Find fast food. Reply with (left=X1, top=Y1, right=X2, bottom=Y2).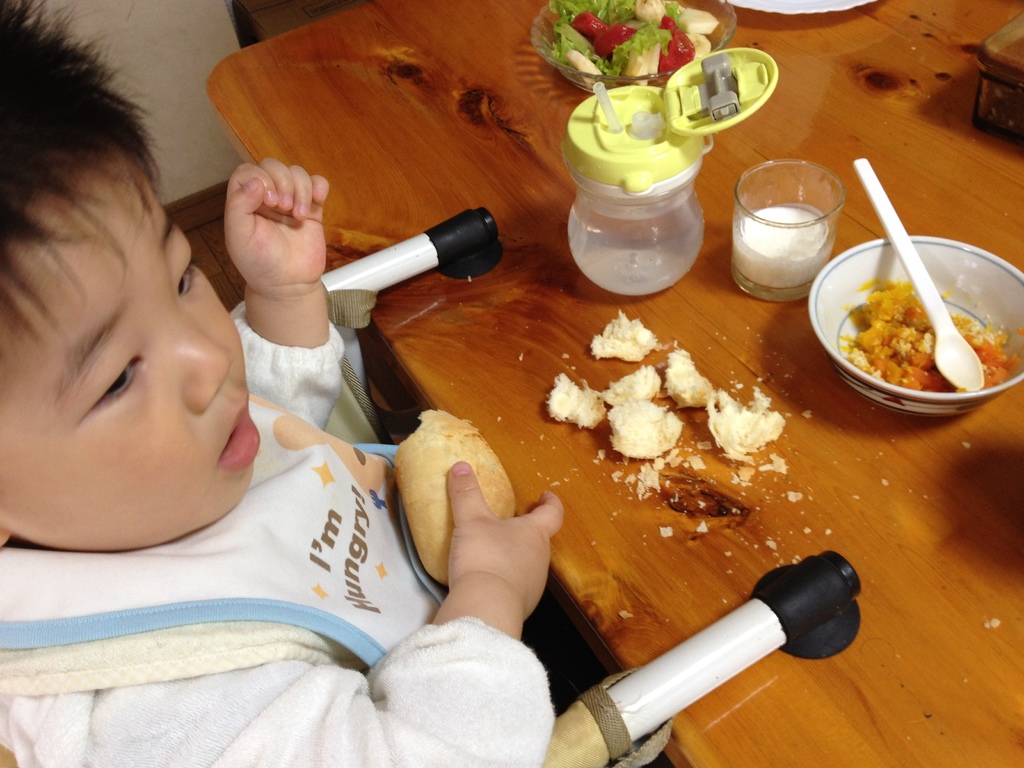
(left=535, top=371, right=602, bottom=431).
